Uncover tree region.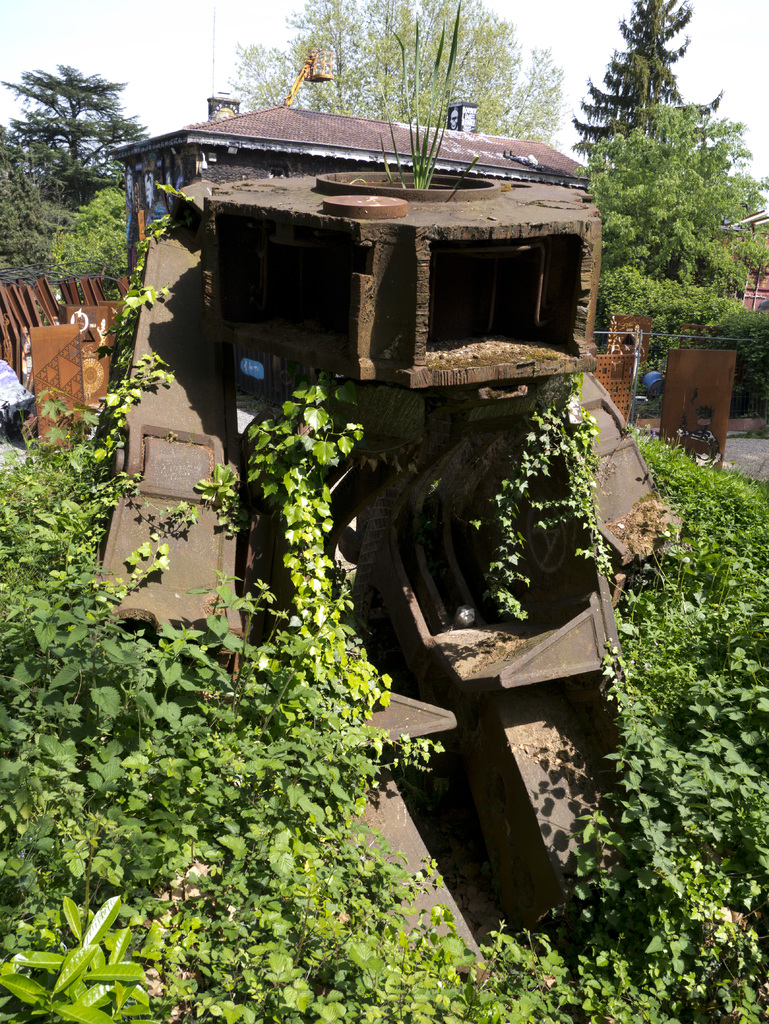
Uncovered: x1=579, y1=0, x2=719, y2=162.
